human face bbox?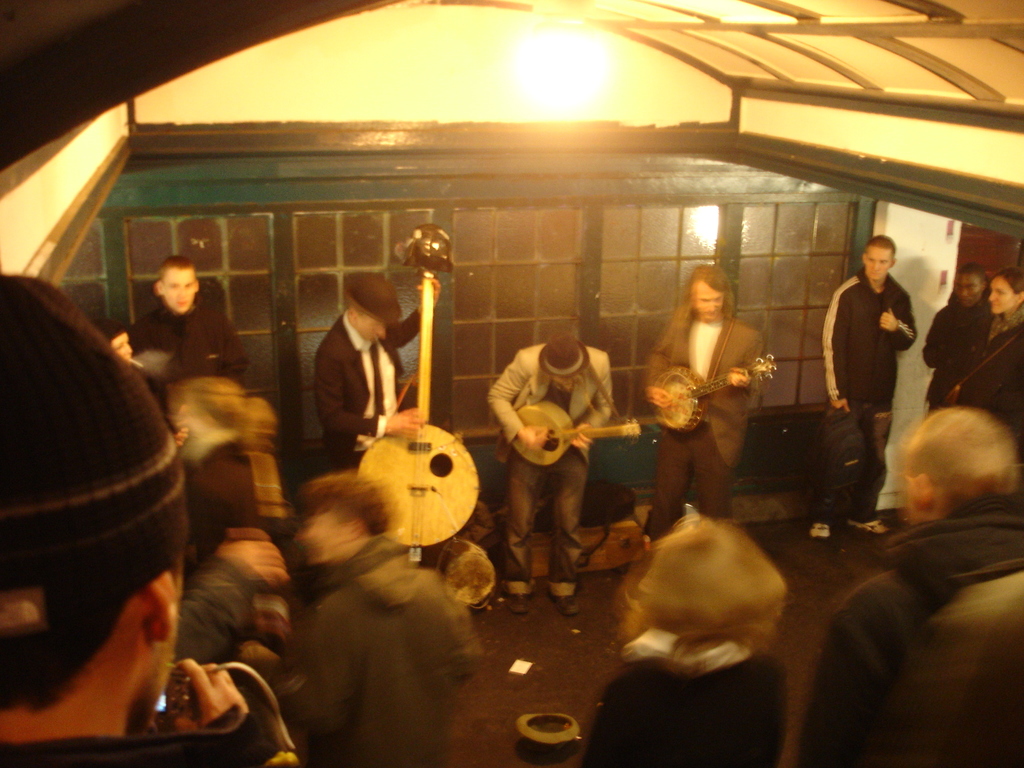
954, 270, 984, 307
